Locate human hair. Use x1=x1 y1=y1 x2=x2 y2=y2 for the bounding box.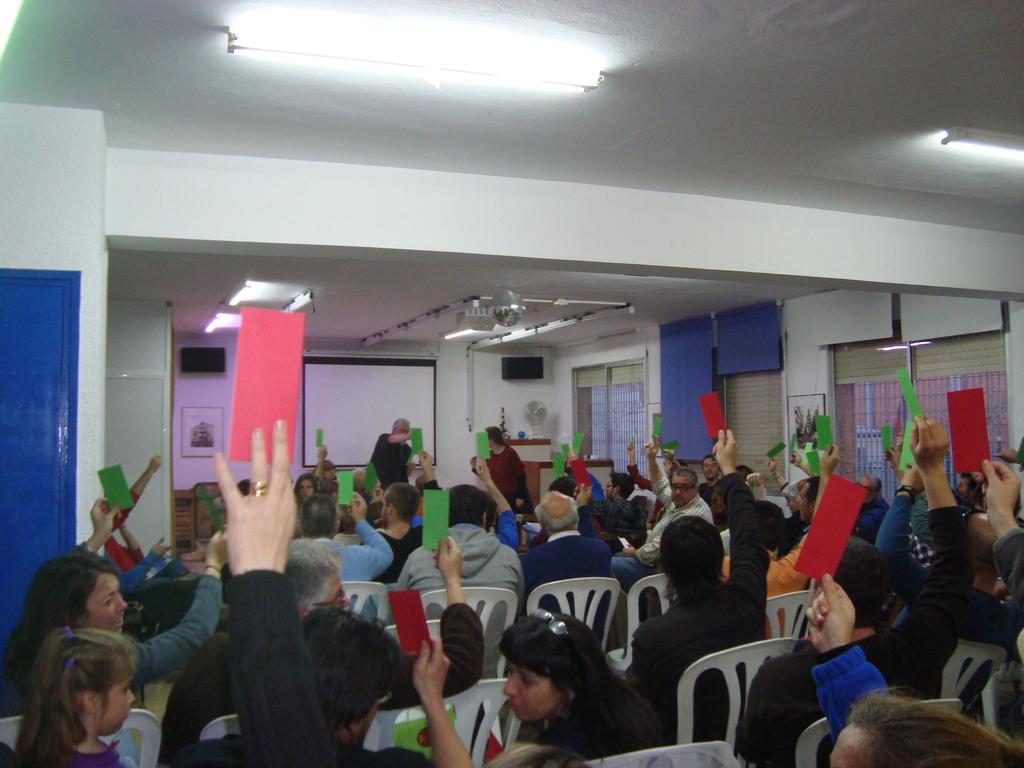
x1=295 y1=472 x2=319 y2=490.
